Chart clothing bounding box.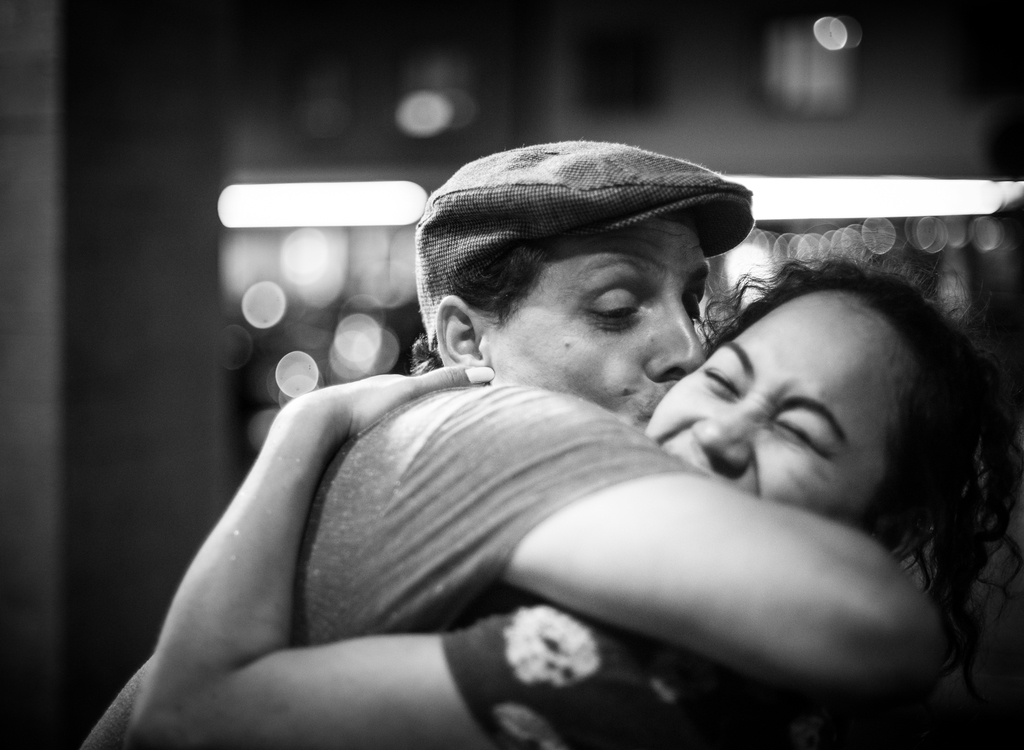
Charted: 77:383:730:749.
